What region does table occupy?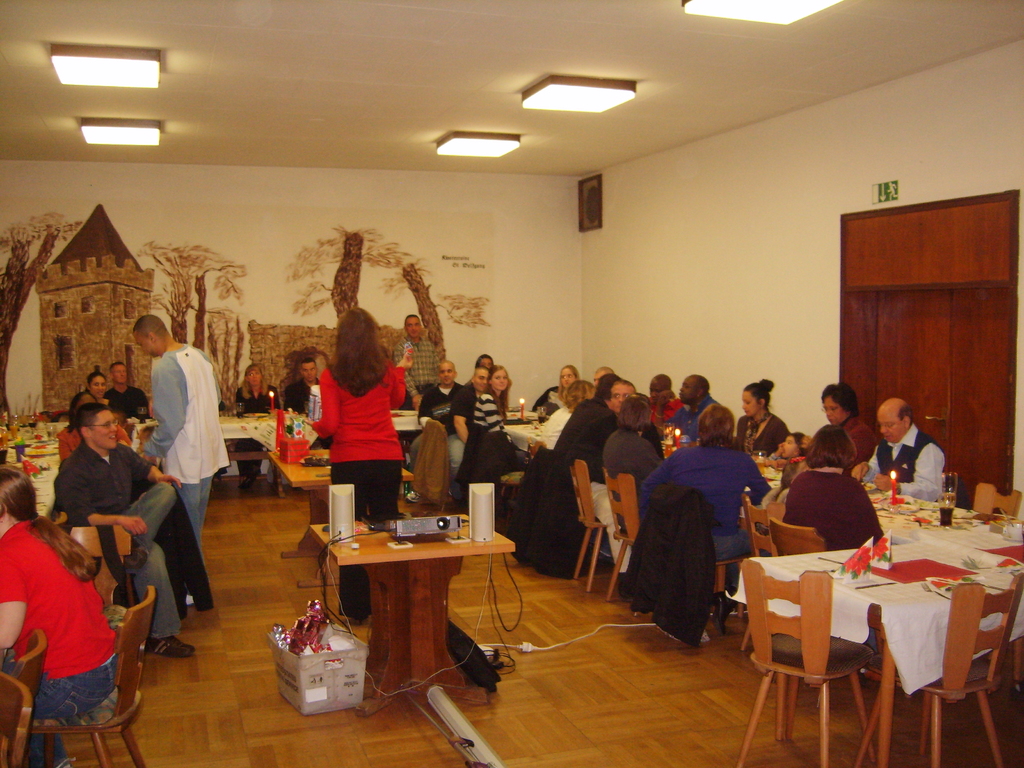
locate(313, 516, 522, 692).
